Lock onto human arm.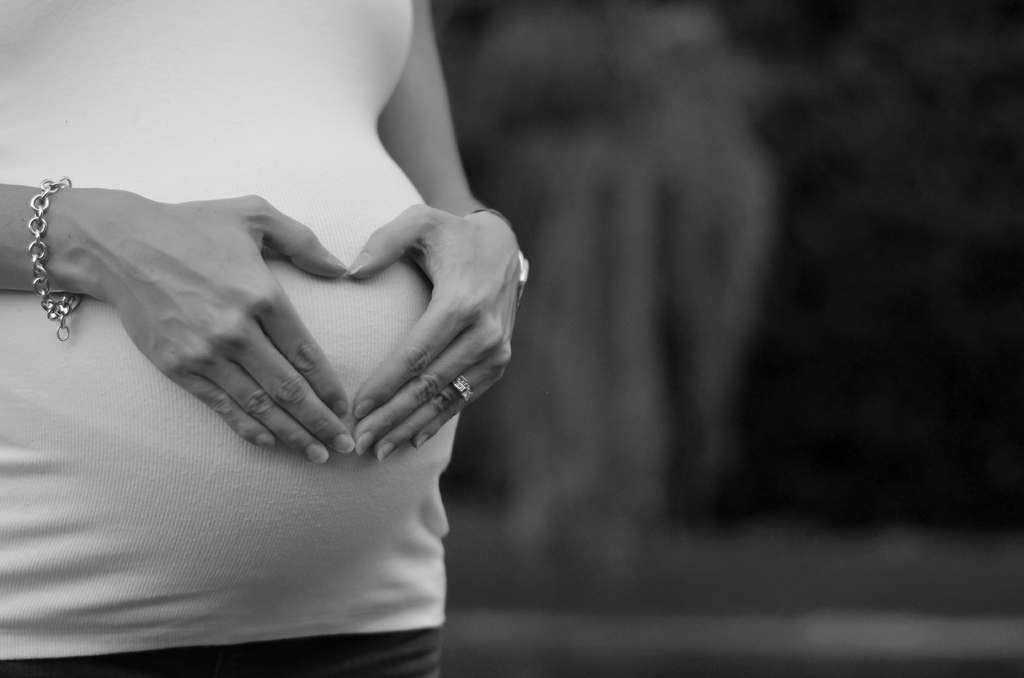
Locked: BBox(0, 173, 351, 462).
